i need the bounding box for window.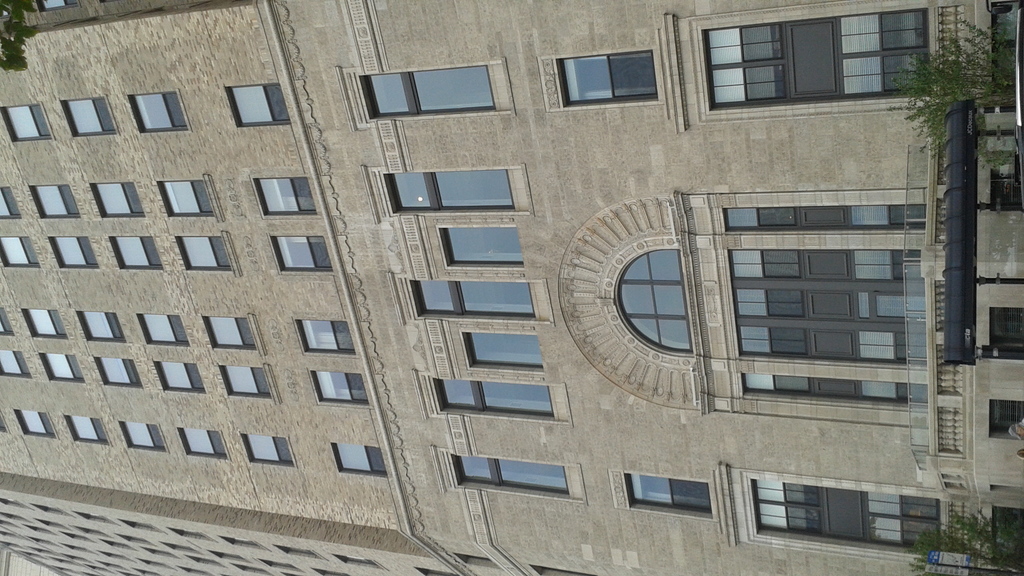
Here it is: bbox(732, 467, 908, 540).
